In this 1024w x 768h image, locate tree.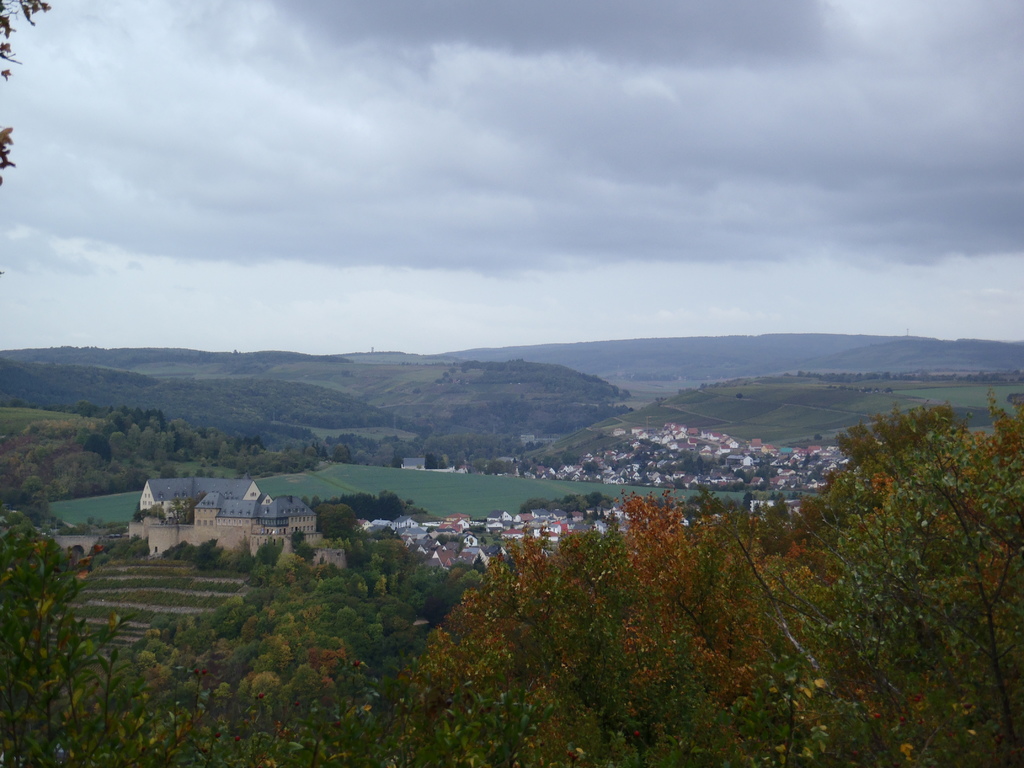
Bounding box: box=[0, 434, 22, 483].
